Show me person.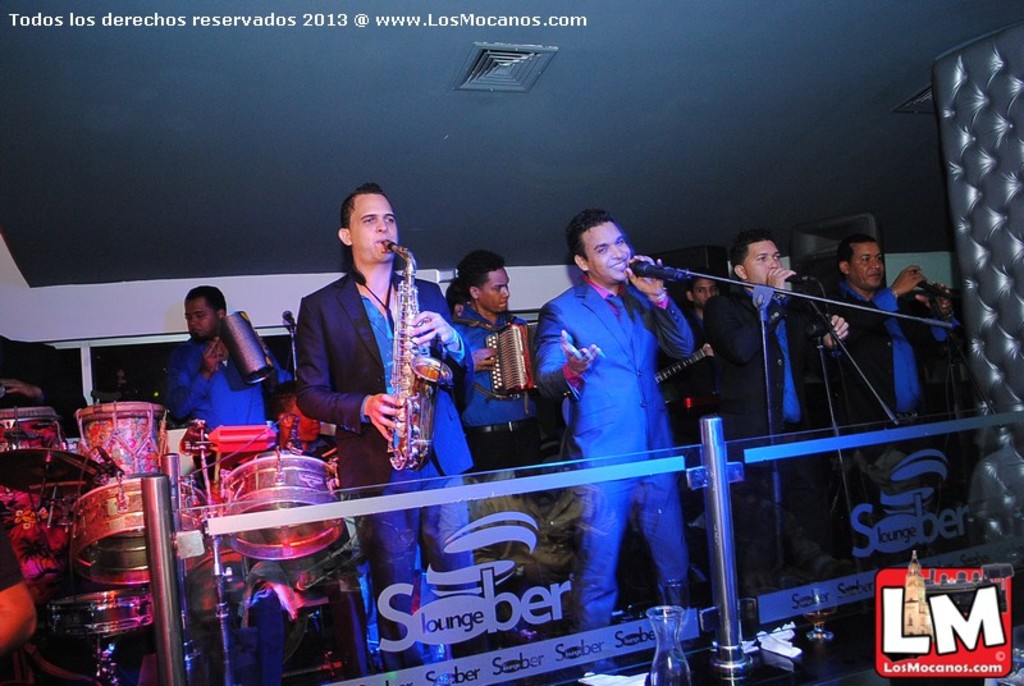
person is here: [289,163,448,559].
